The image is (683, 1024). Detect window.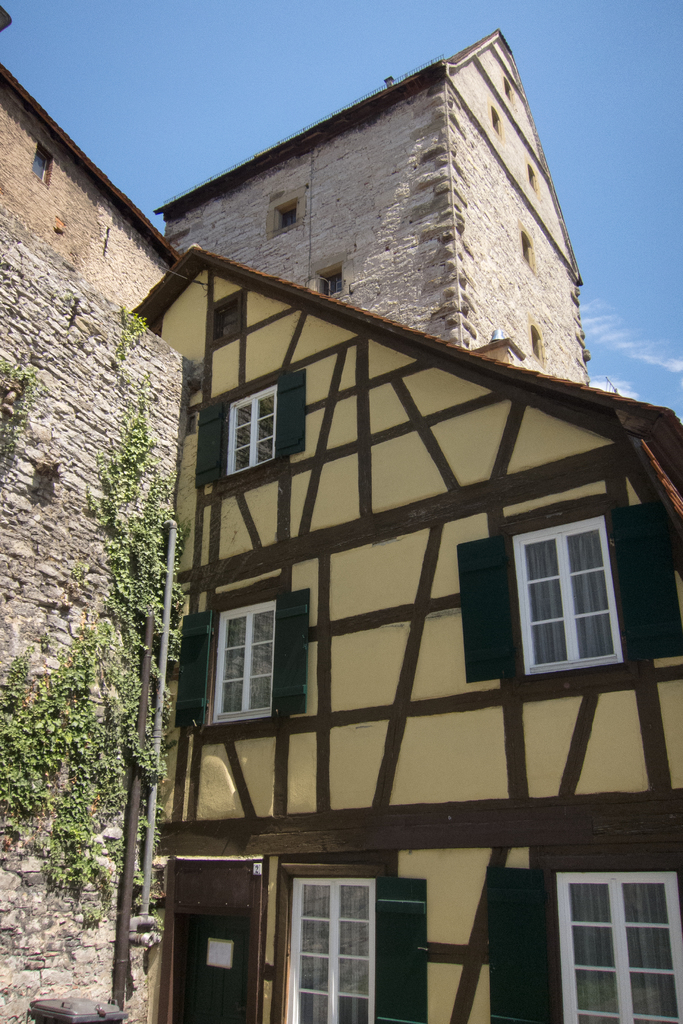
Detection: pyautogui.locateOnScreen(297, 872, 429, 1023).
